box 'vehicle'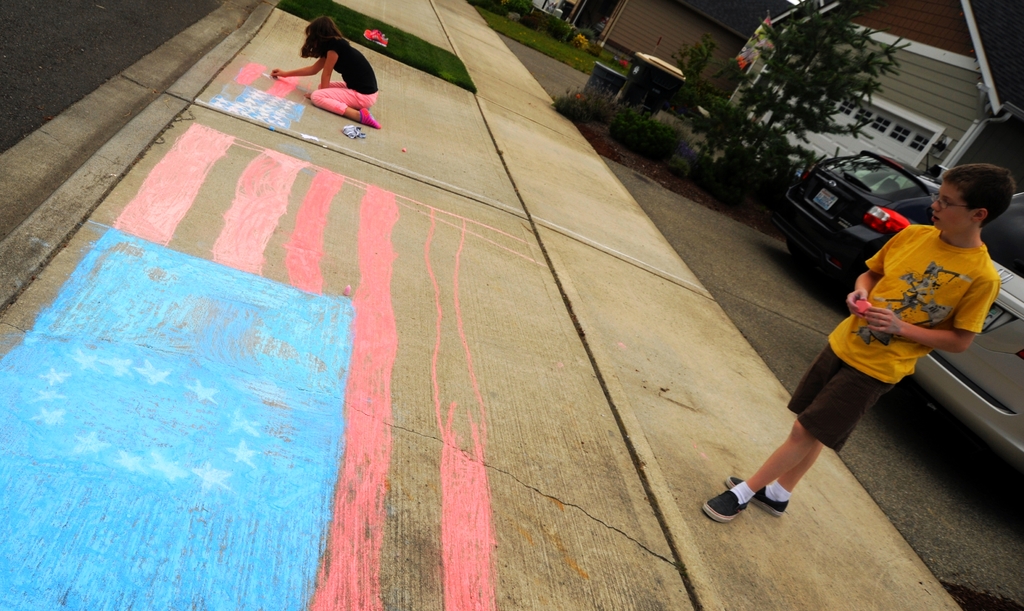
x1=792 y1=151 x2=953 y2=259
